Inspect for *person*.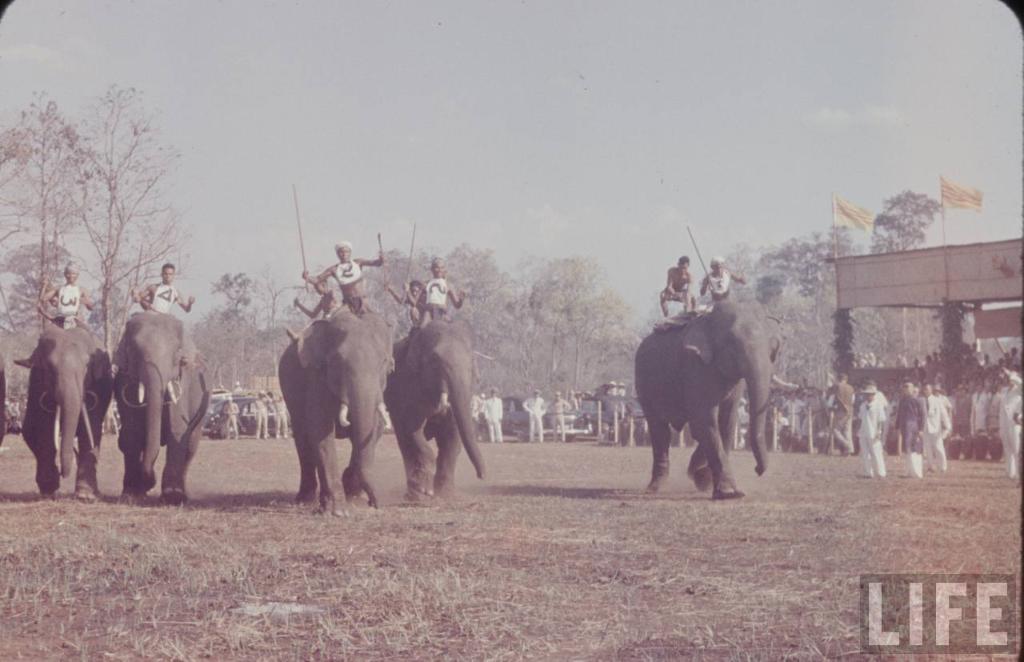
Inspection: (43,261,102,331).
